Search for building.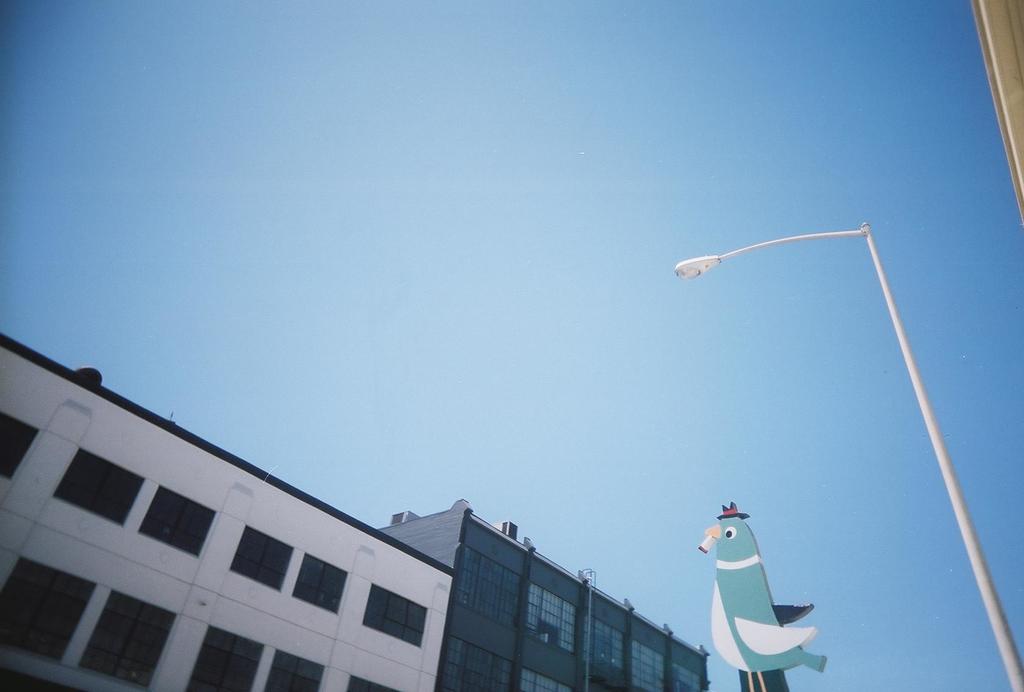
Found at region(0, 338, 458, 686).
